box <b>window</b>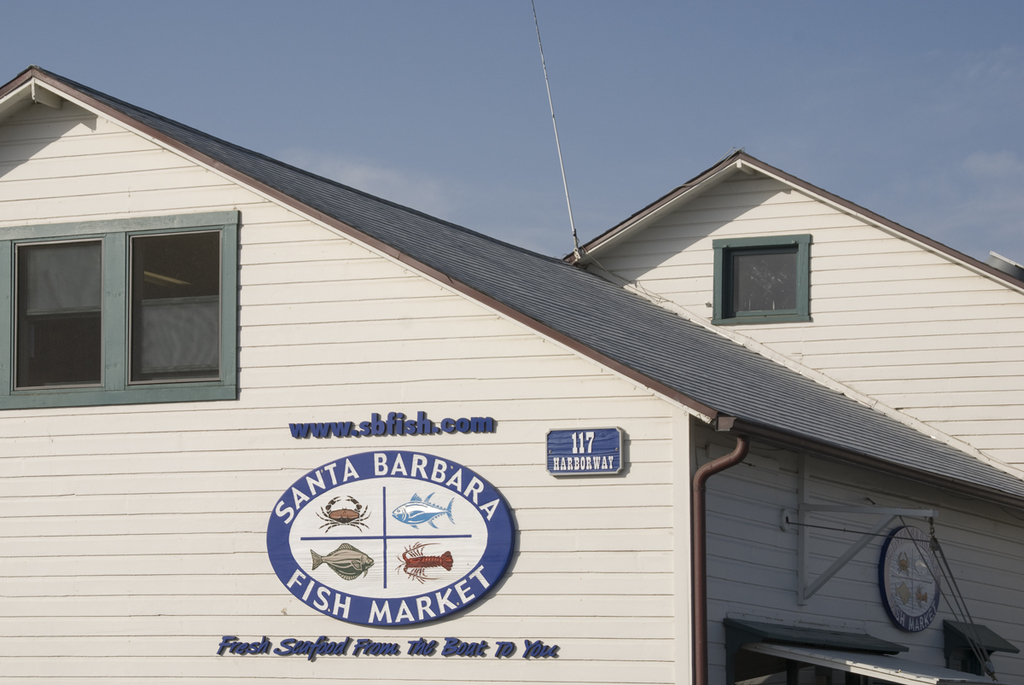
<region>1, 235, 104, 404</region>
